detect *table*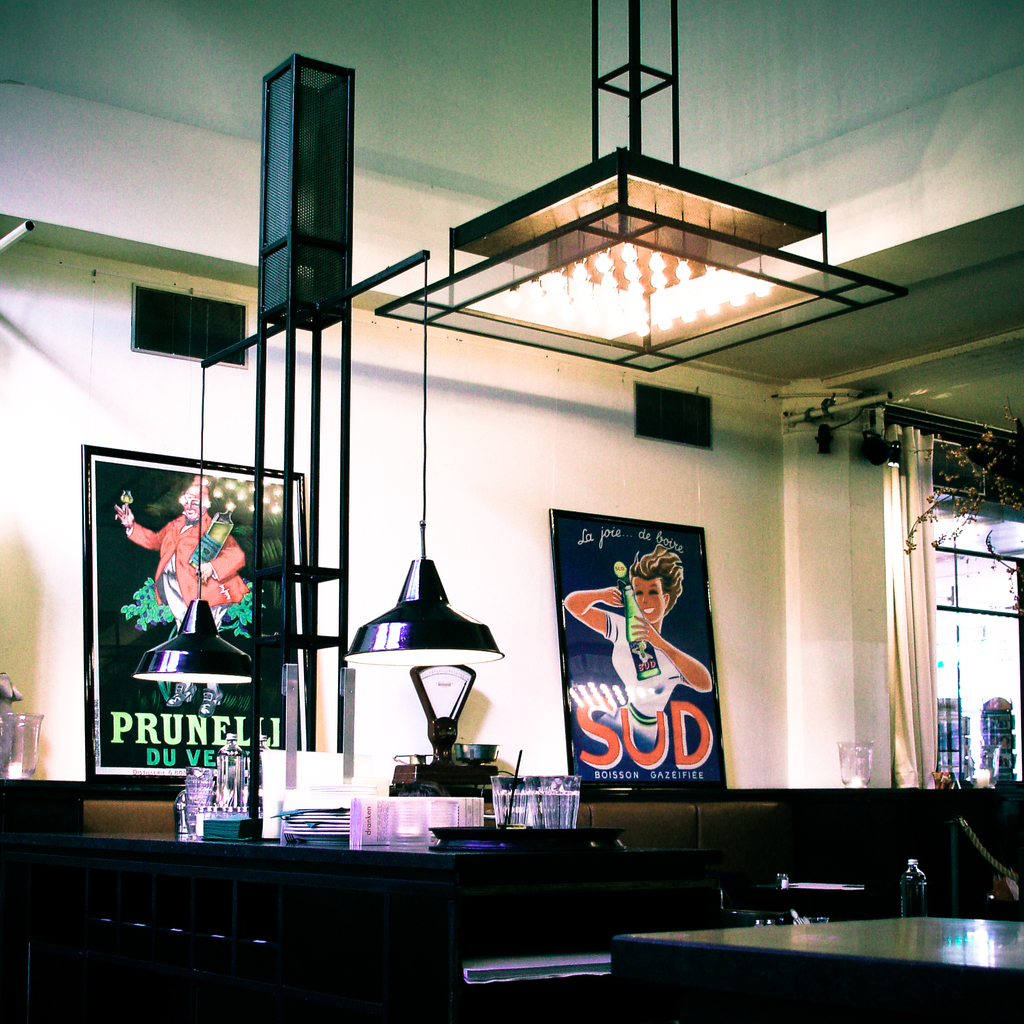
rect(612, 911, 1023, 1023)
